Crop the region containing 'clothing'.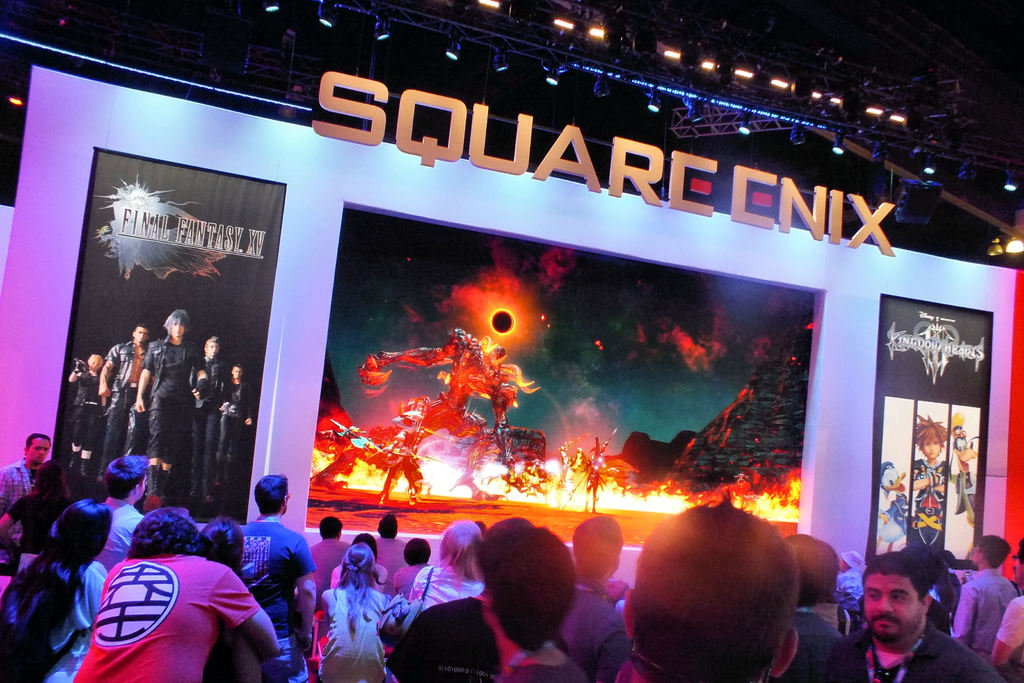
Crop region: x1=909 y1=465 x2=943 y2=548.
